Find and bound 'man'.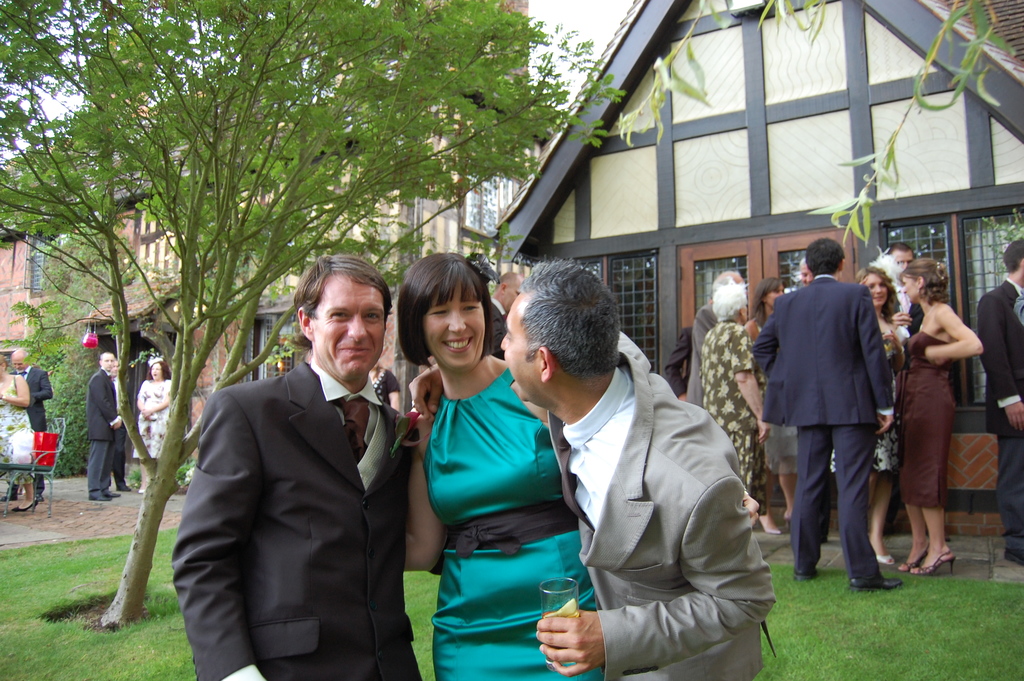
Bound: (689, 263, 742, 420).
